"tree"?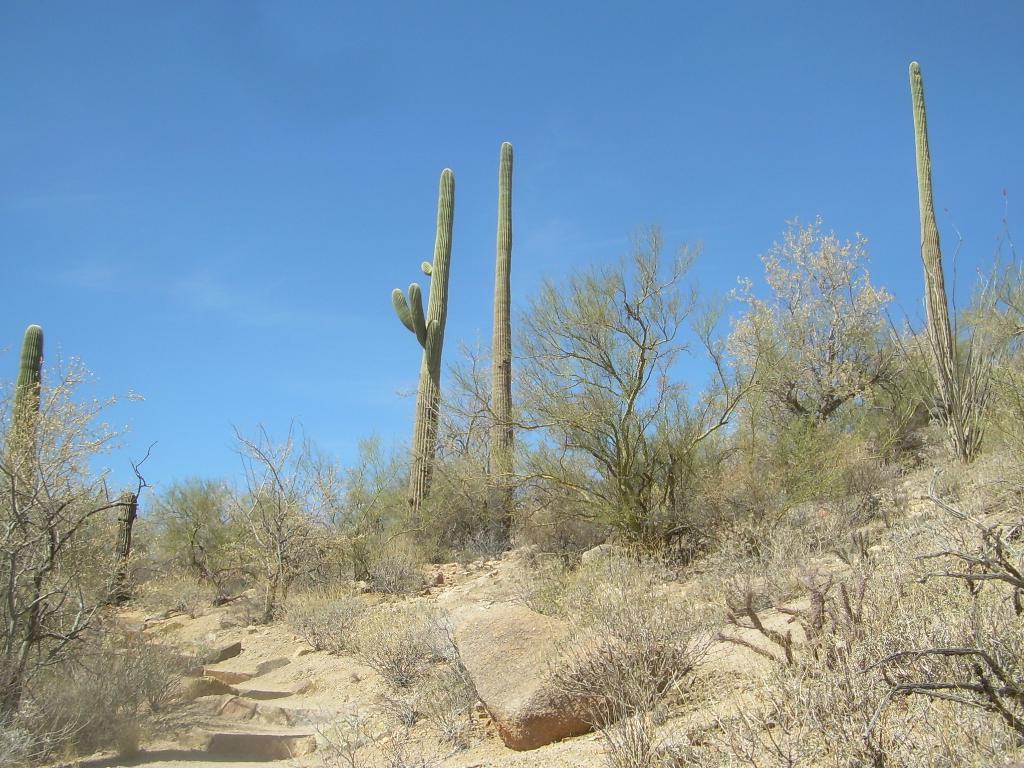
rect(399, 214, 803, 554)
